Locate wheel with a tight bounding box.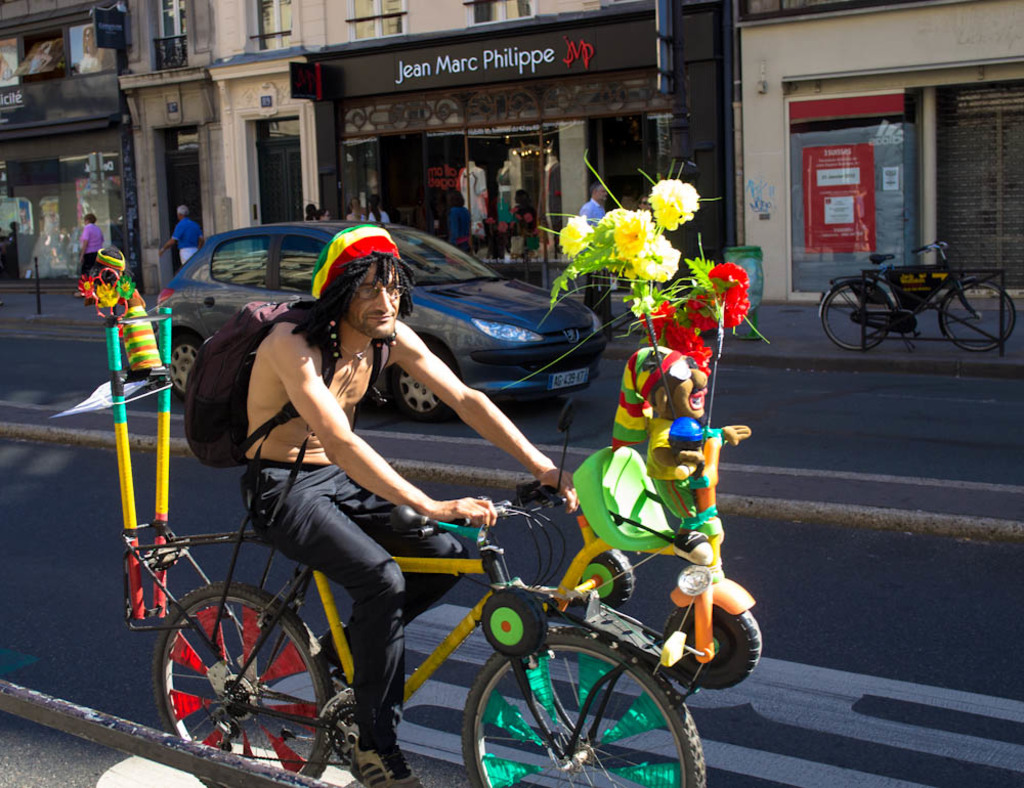
bbox(936, 280, 1018, 349).
